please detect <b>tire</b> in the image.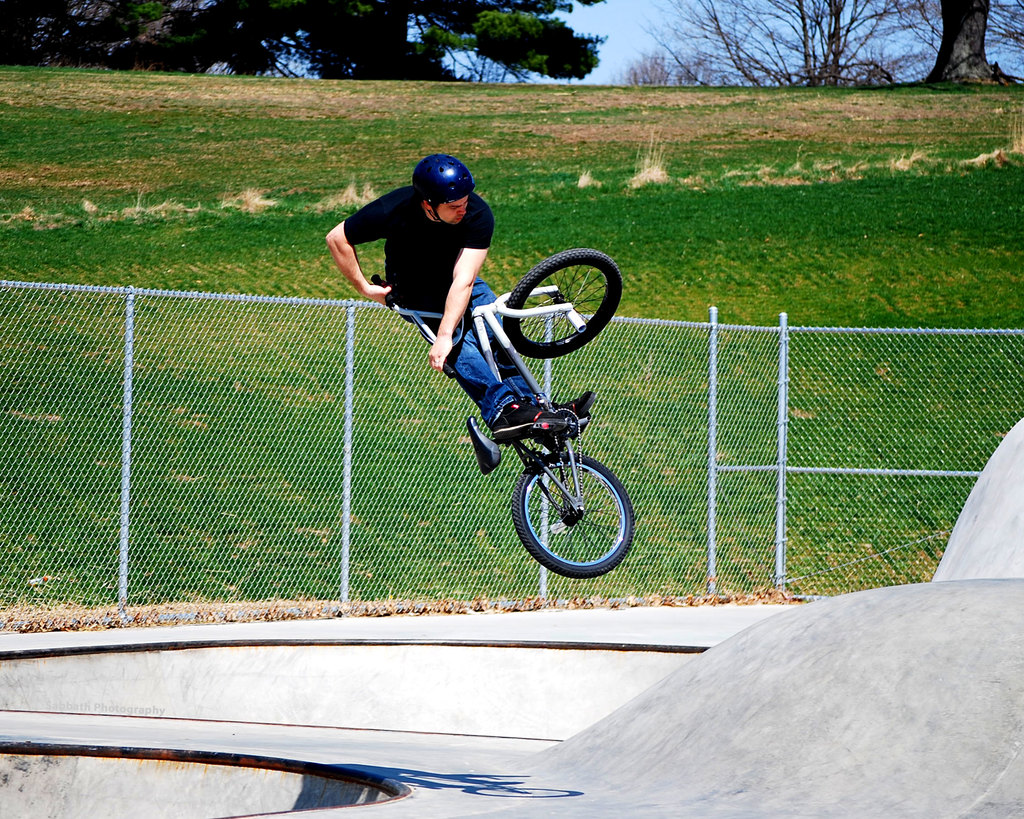
(x1=508, y1=450, x2=638, y2=577).
